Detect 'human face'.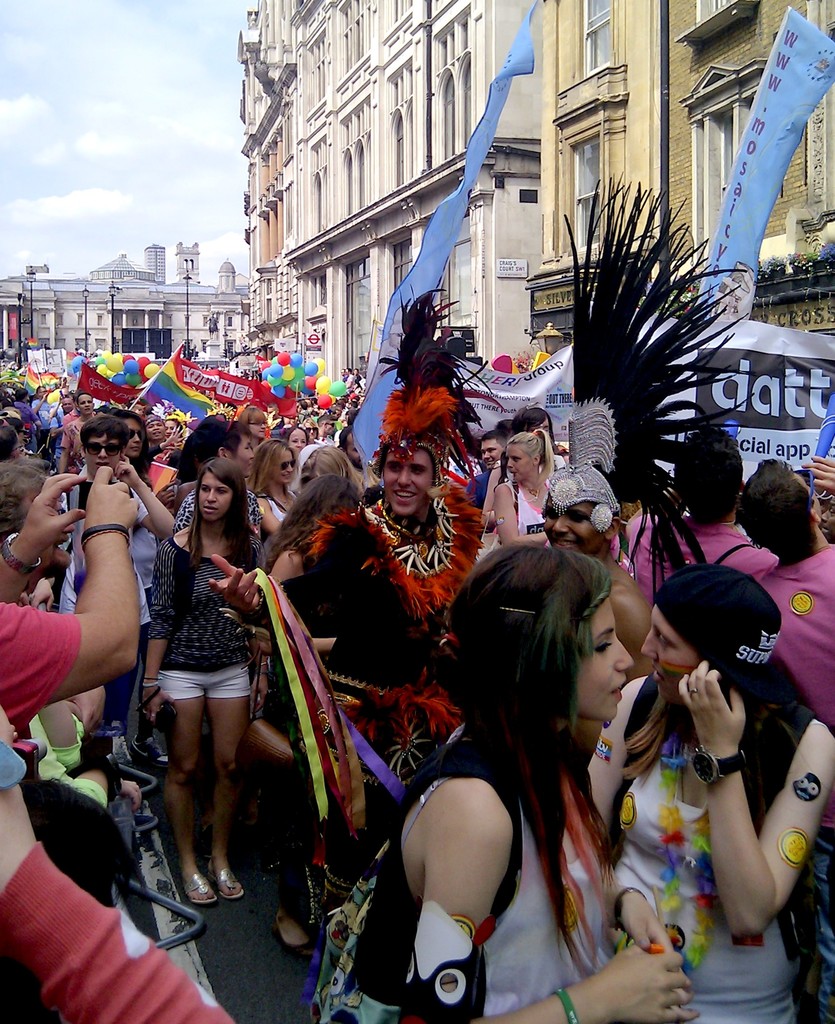
Detected at 380 447 426 516.
